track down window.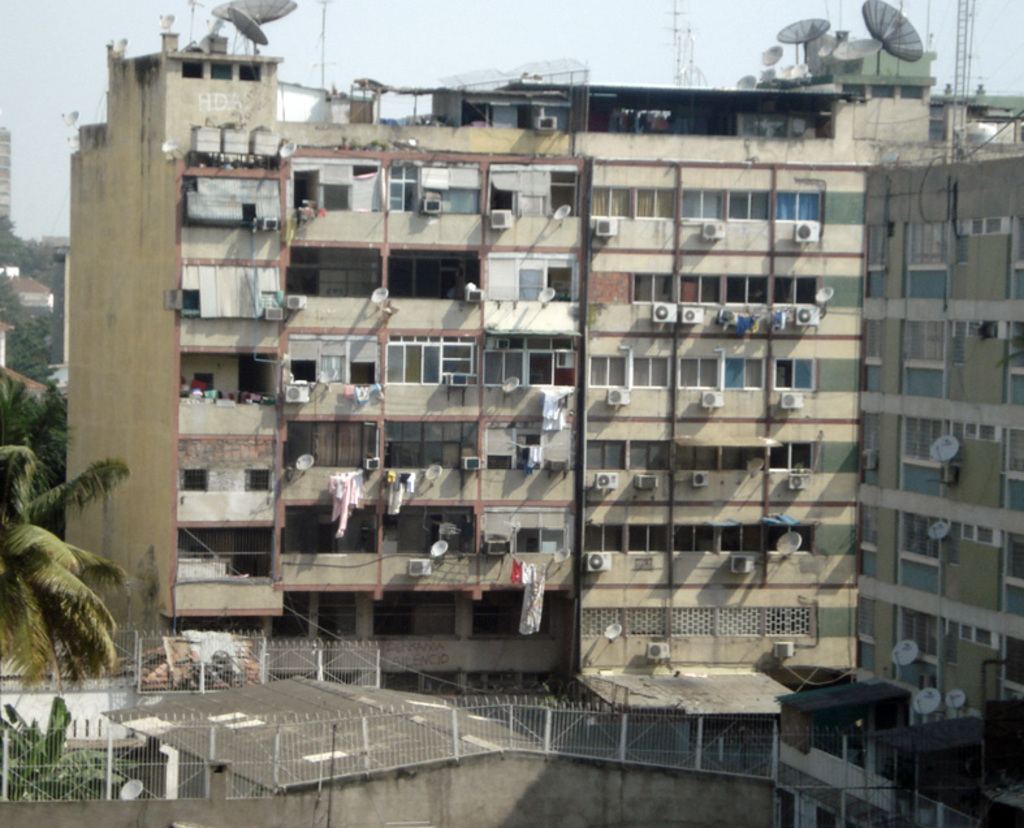
Tracked to (left=1007, top=532, right=1023, bottom=582).
